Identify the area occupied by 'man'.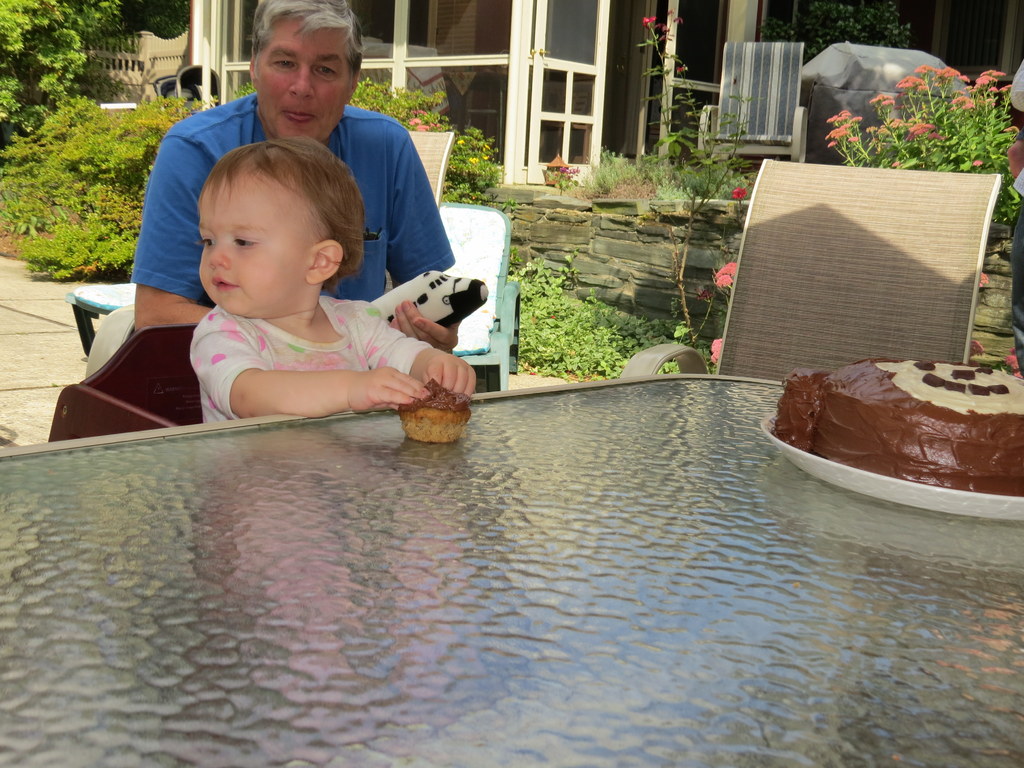
Area: (129,3,456,354).
